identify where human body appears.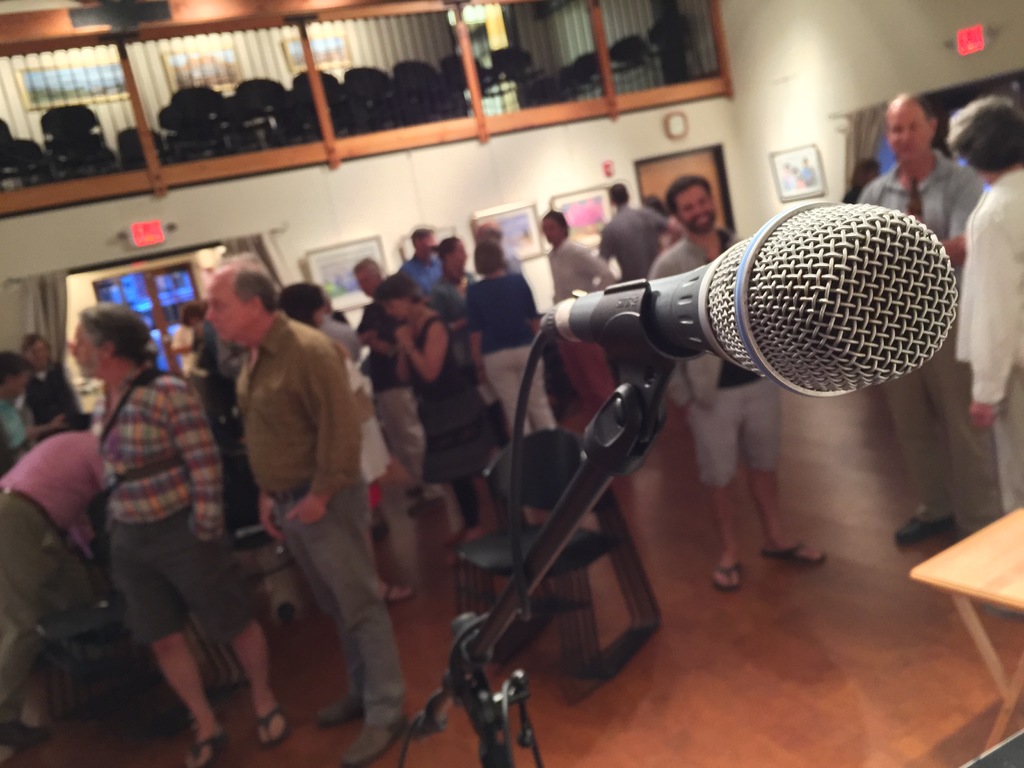
Appears at x1=627 y1=230 x2=821 y2=599.
